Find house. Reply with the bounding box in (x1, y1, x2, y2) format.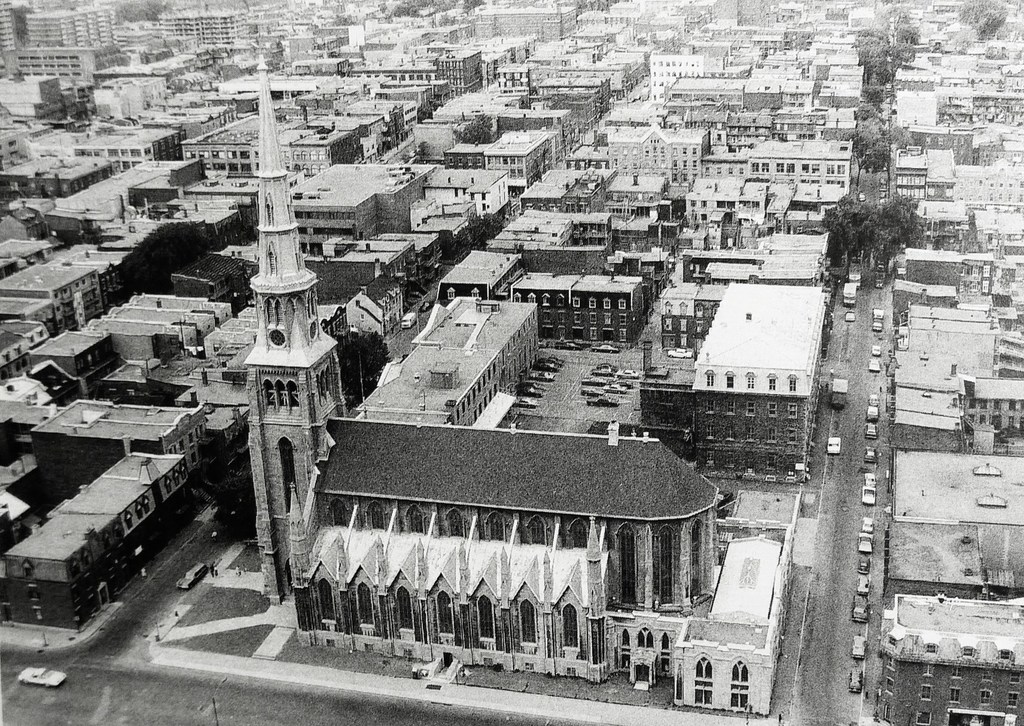
(404, 198, 479, 259).
